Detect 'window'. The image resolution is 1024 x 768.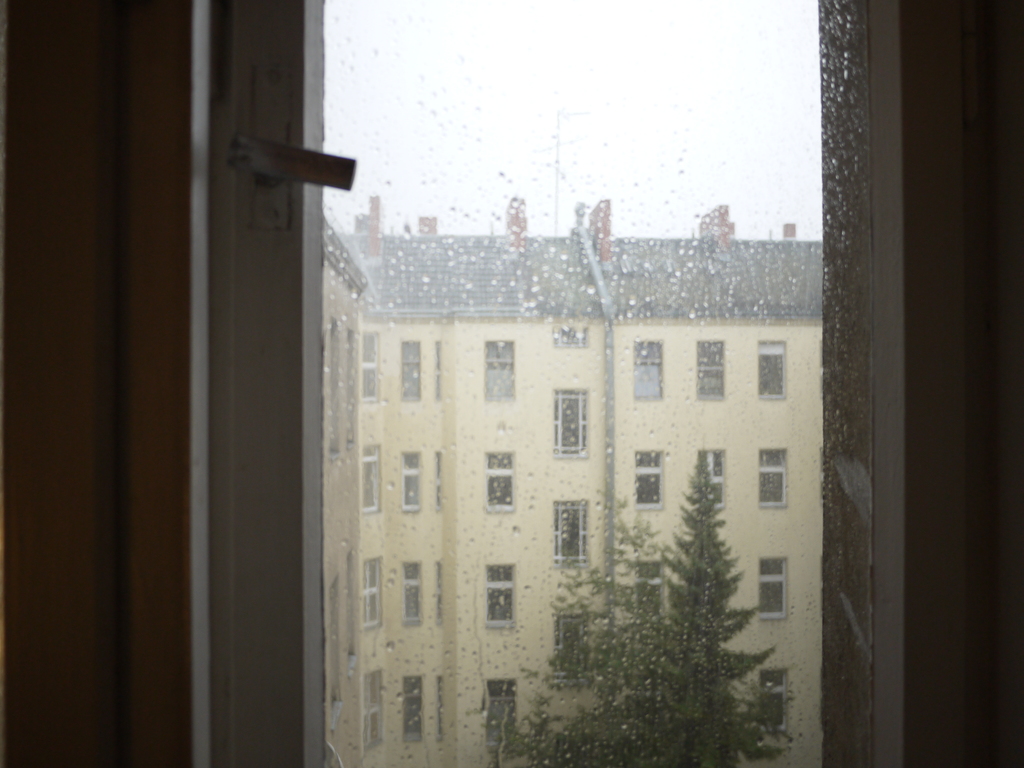
(x1=330, y1=581, x2=340, y2=723).
